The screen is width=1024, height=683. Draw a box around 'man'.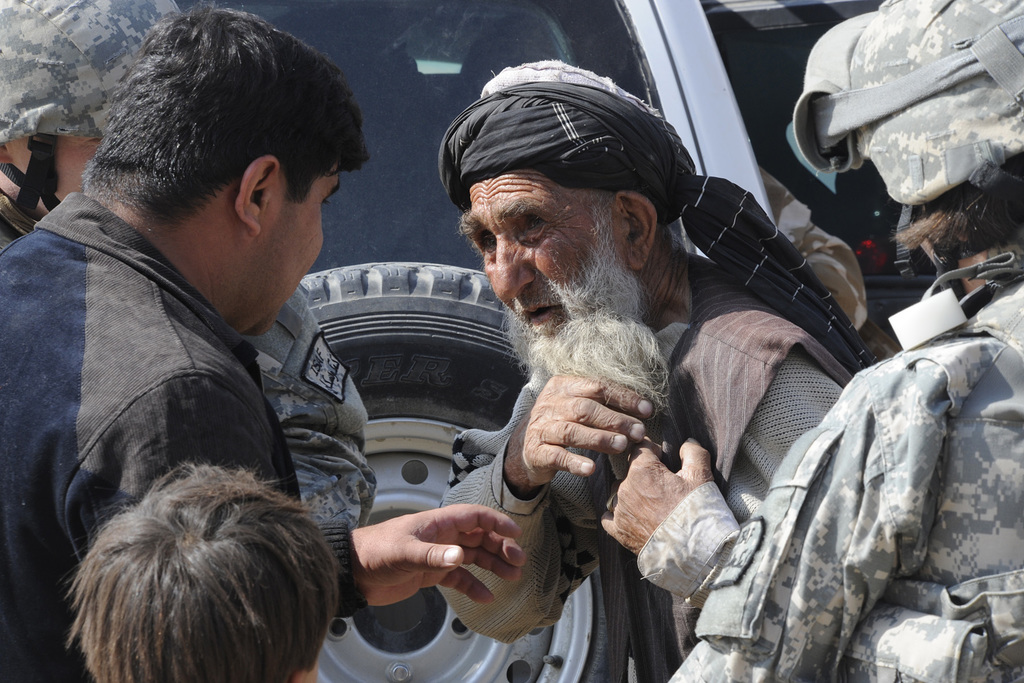
box(664, 0, 1023, 682).
